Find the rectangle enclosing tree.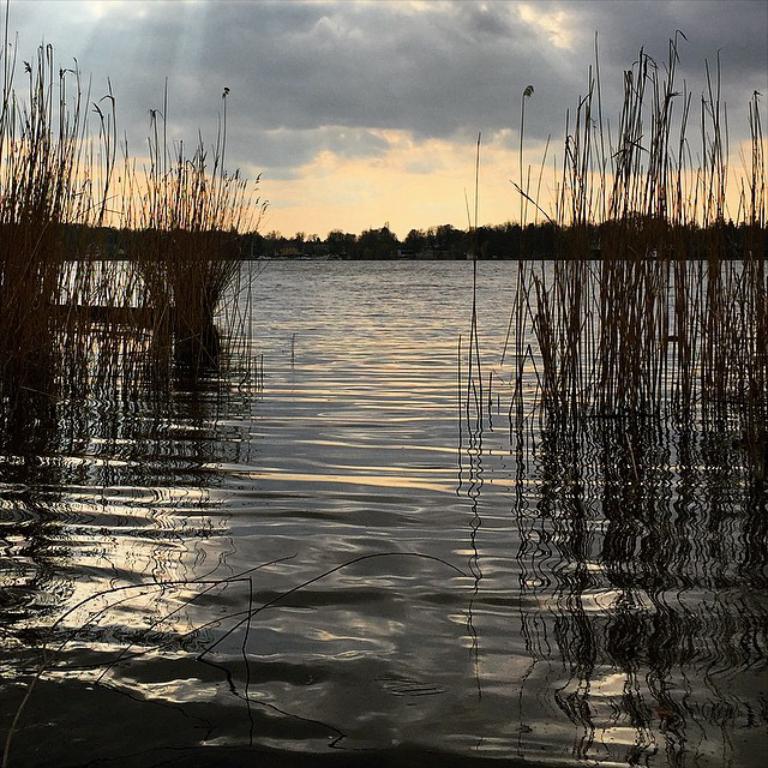
<region>329, 226, 359, 258</region>.
